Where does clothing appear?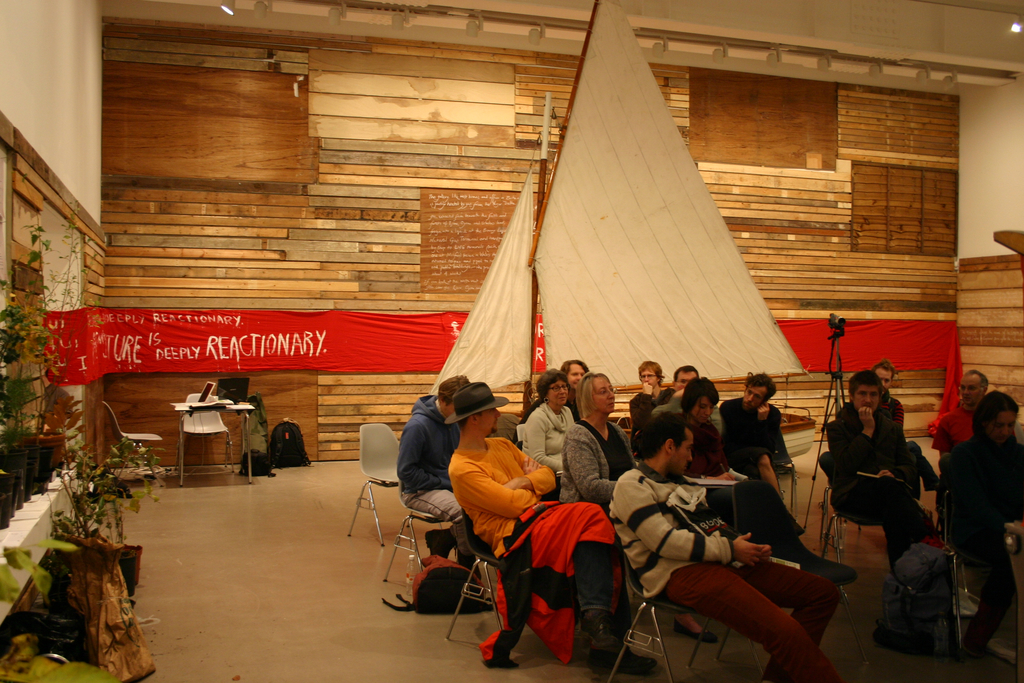
Appears at BBox(876, 388, 941, 500).
